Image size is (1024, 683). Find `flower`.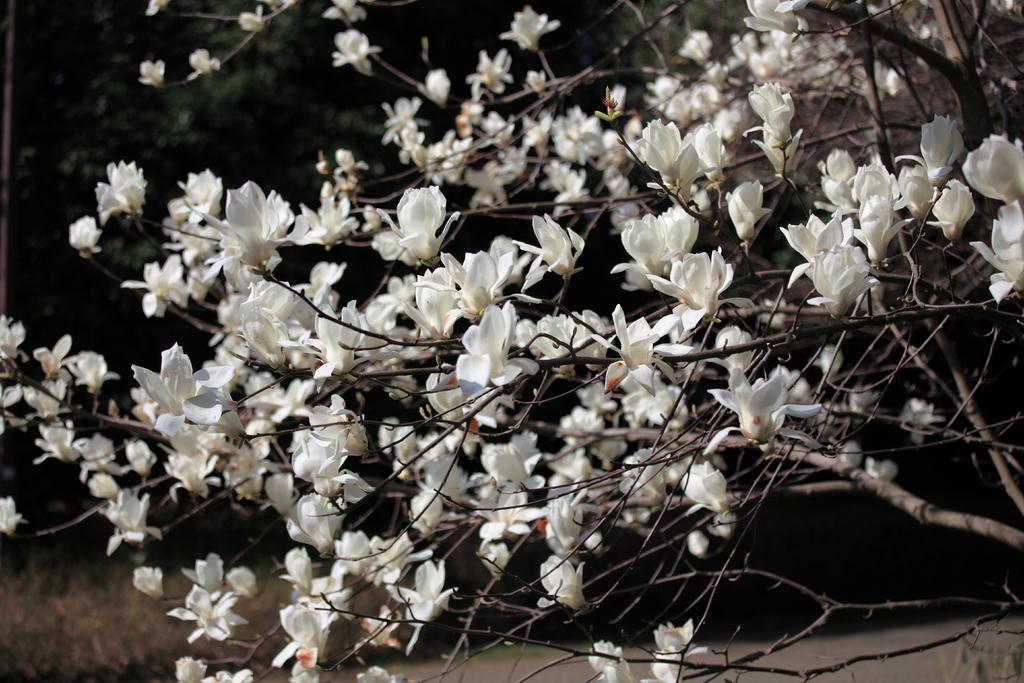
BBox(140, 59, 161, 86).
